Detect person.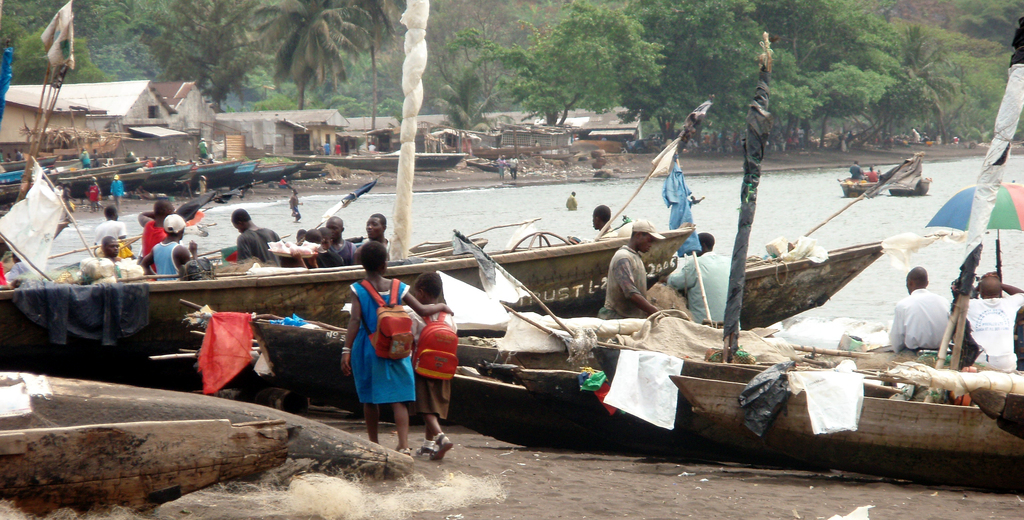
Detected at (x1=343, y1=238, x2=454, y2=455).
